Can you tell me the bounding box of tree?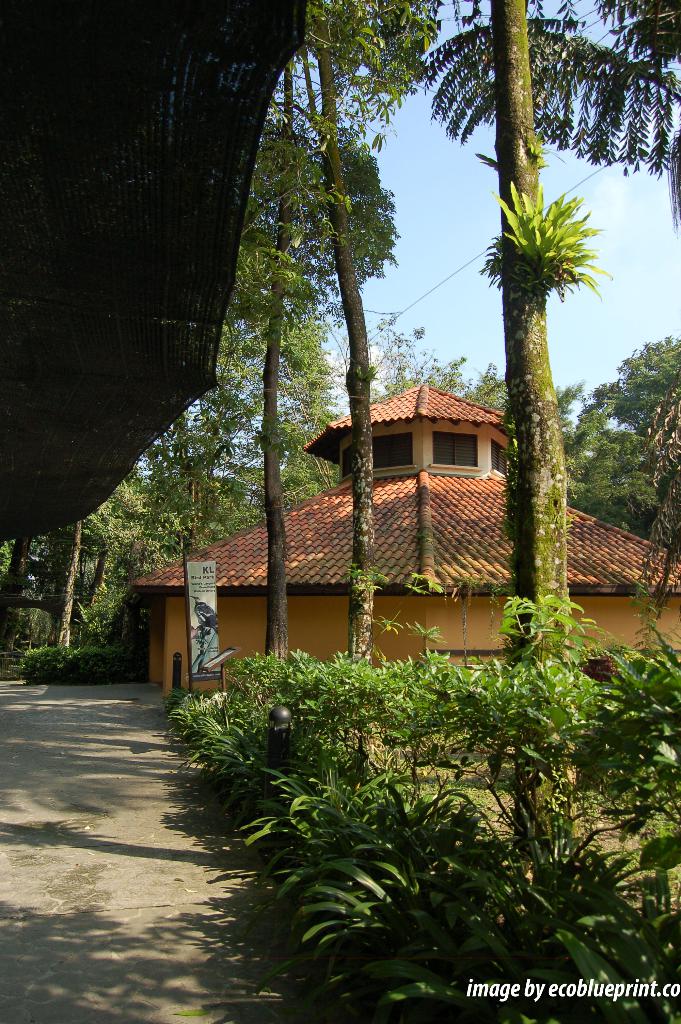
x1=459, y1=0, x2=602, y2=959.
